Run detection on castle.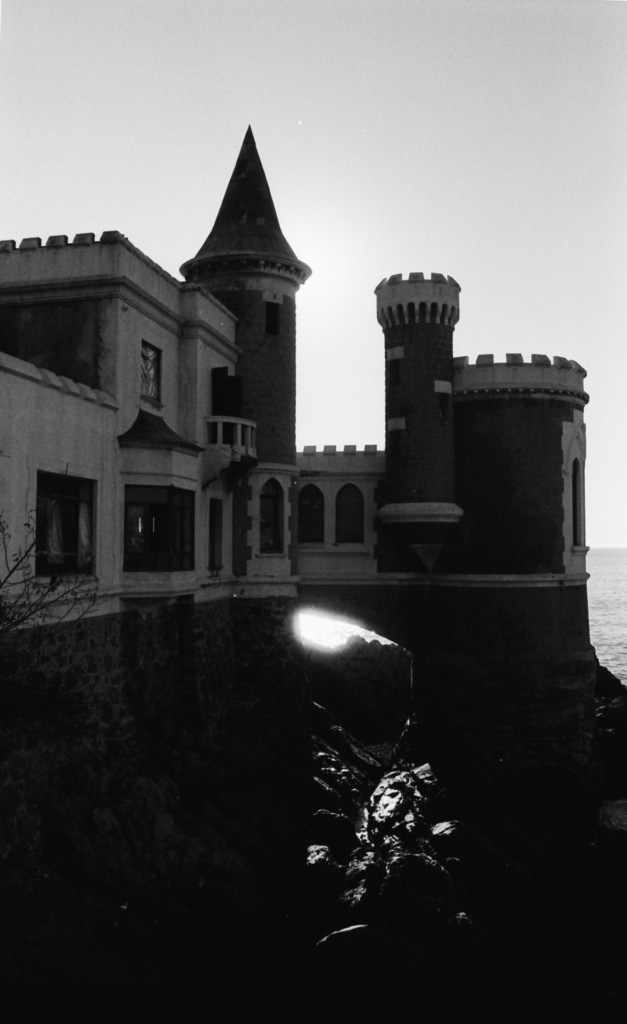
Result: pyautogui.locateOnScreen(0, 118, 589, 680).
